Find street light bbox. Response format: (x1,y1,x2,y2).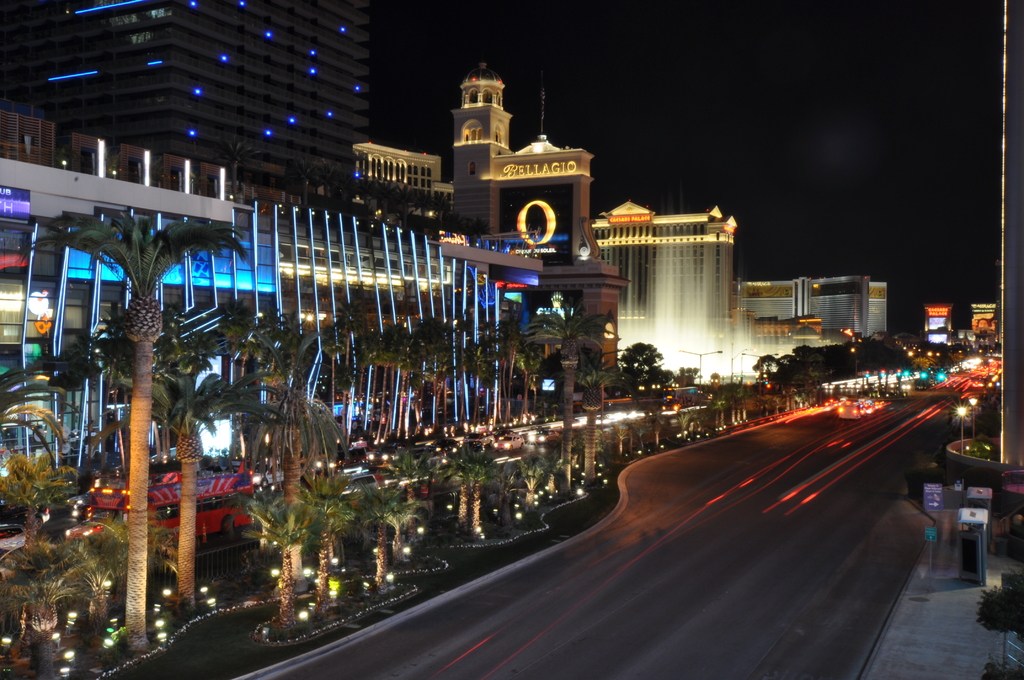
(598,348,638,448).
